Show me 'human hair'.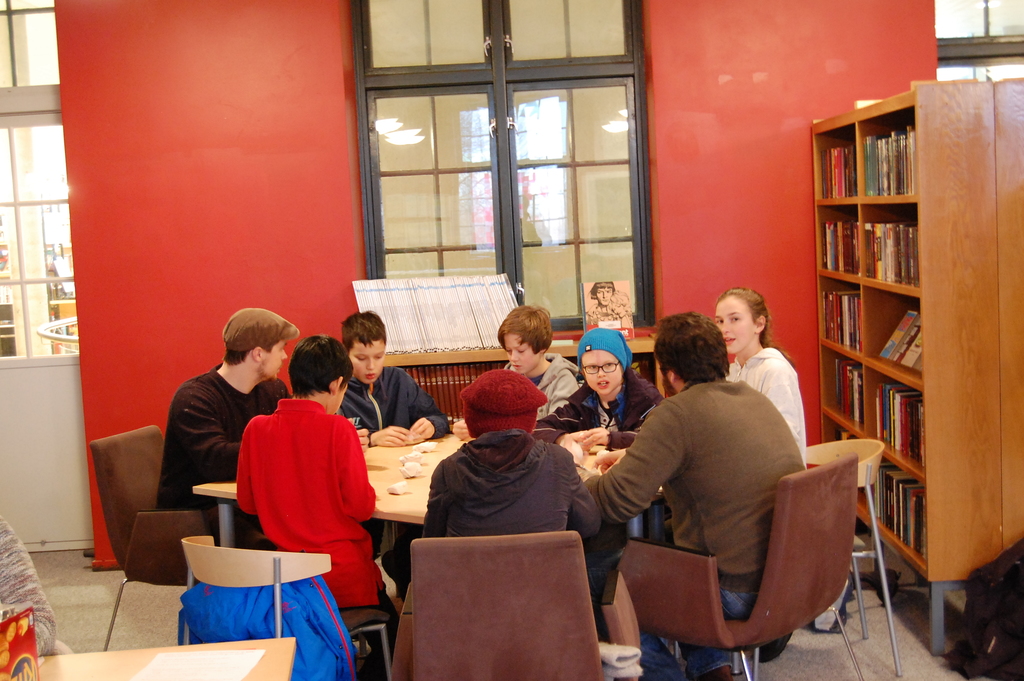
'human hair' is here: bbox(282, 336, 338, 416).
